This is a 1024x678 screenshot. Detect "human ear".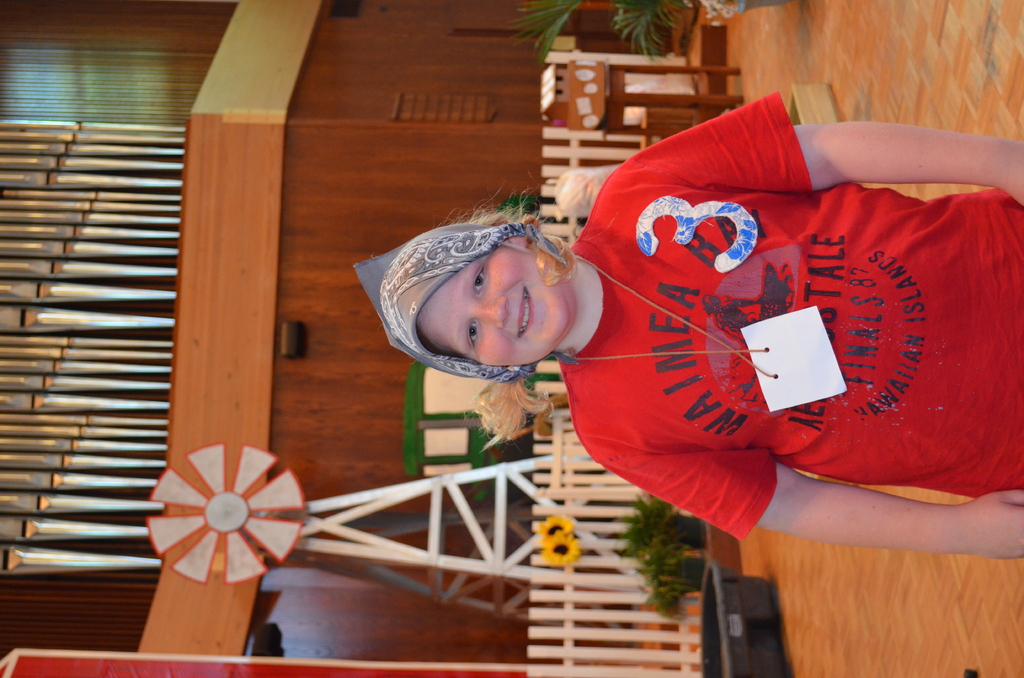
507,235,532,250.
